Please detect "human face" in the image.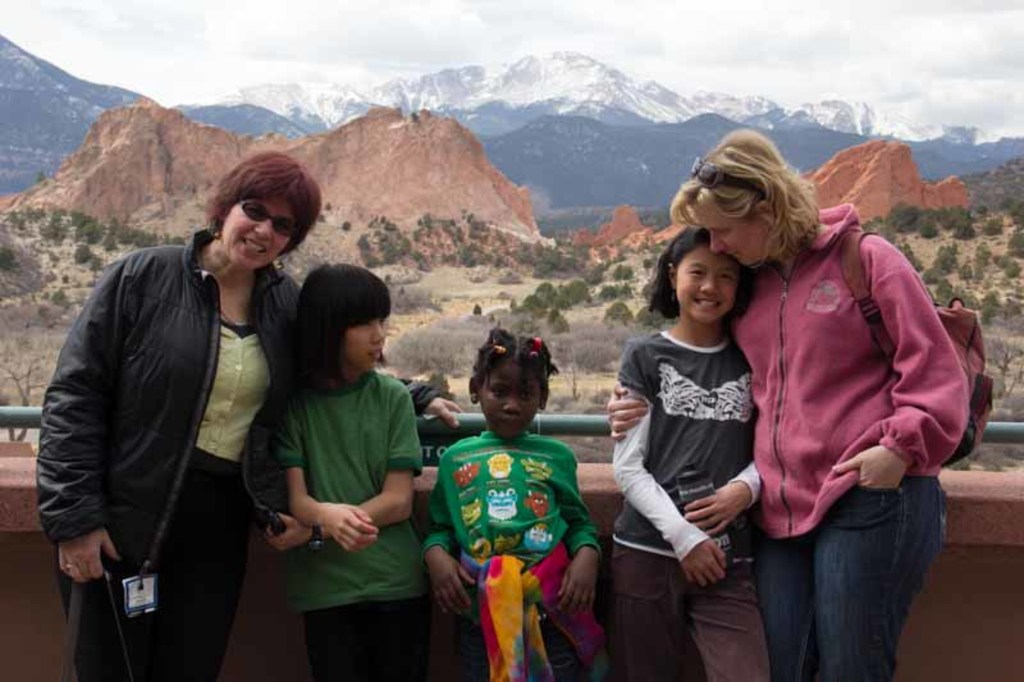
(672, 243, 741, 325).
